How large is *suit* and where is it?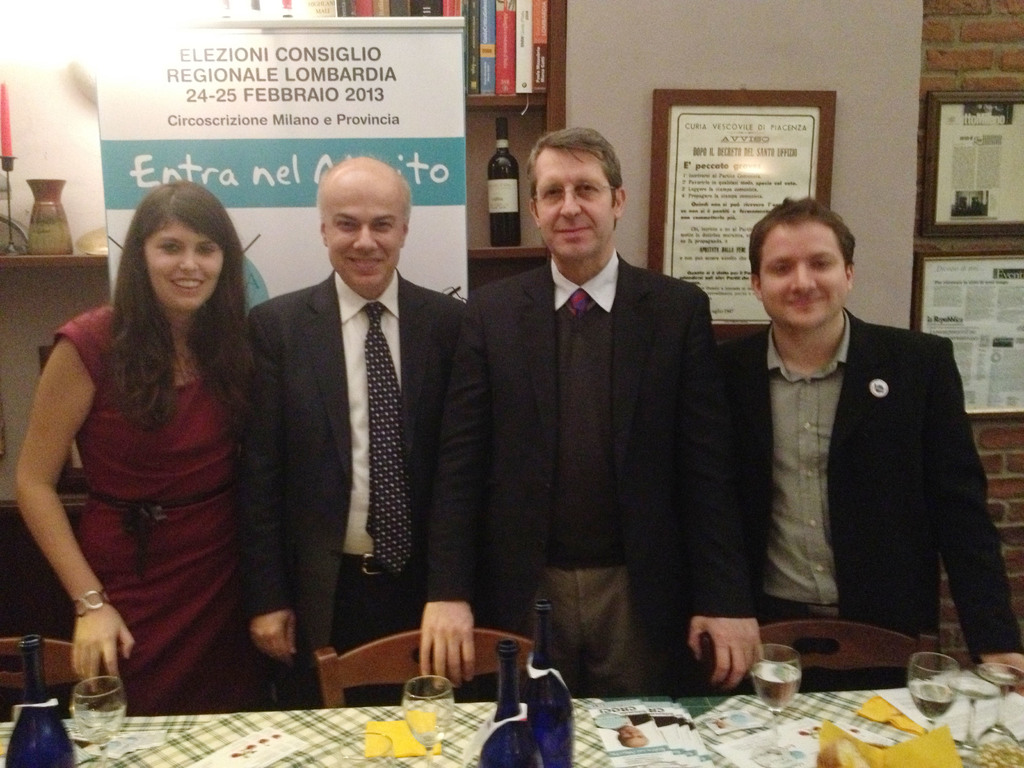
Bounding box: 422,257,761,700.
